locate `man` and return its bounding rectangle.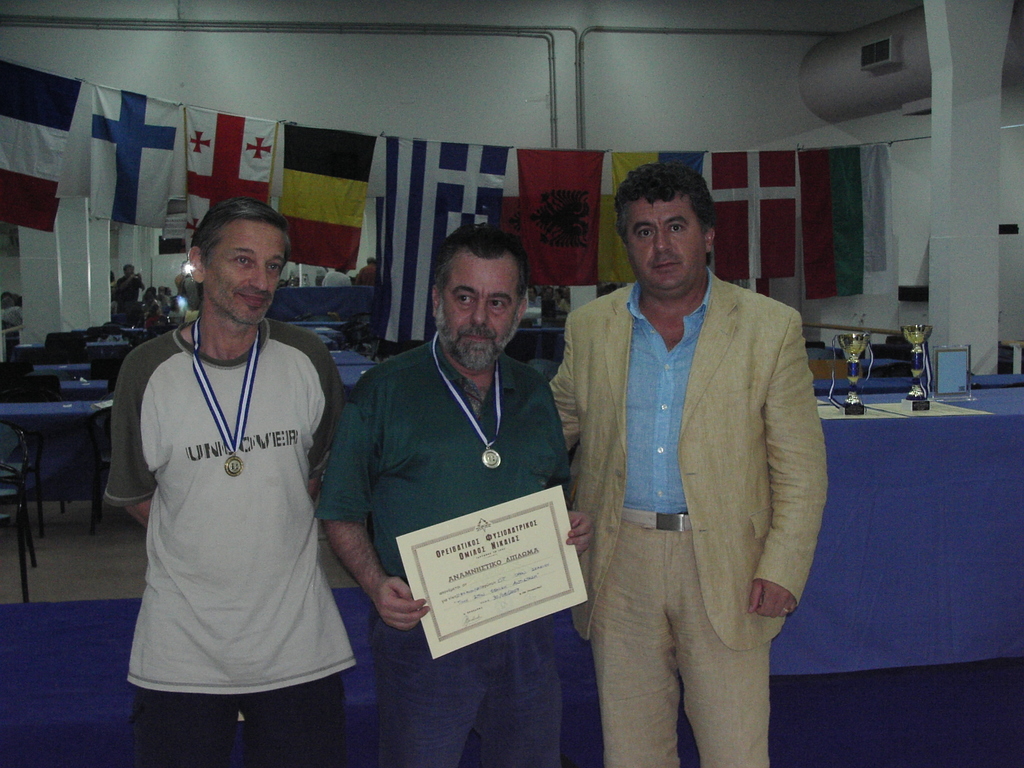
(left=100, top=199, right=353, bottom=767).
